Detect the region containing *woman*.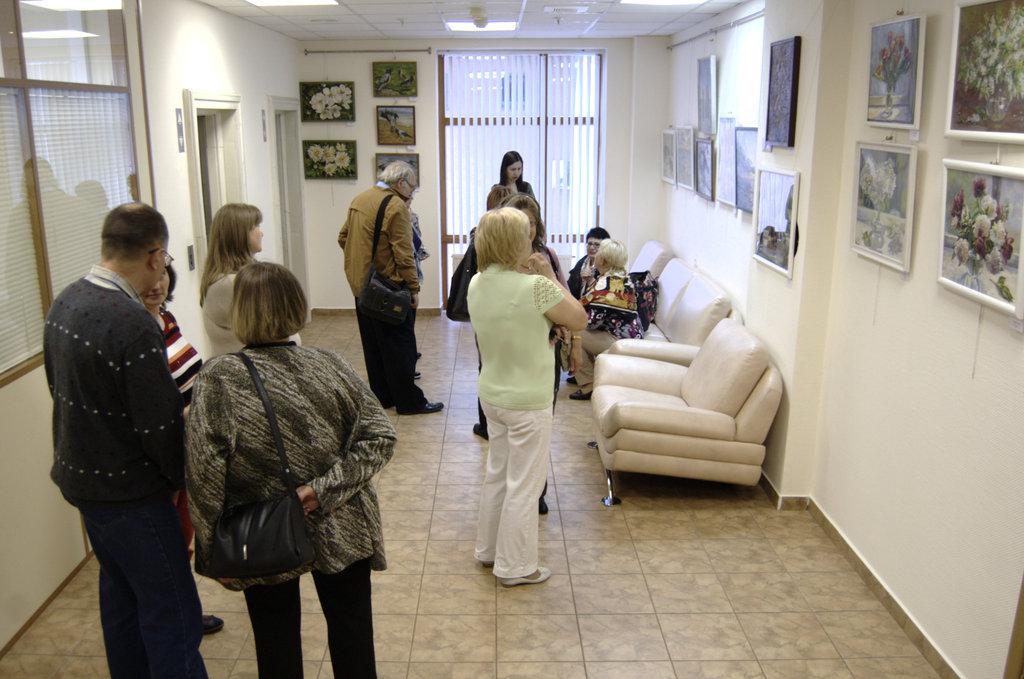
(560, 236, 647, 395).
